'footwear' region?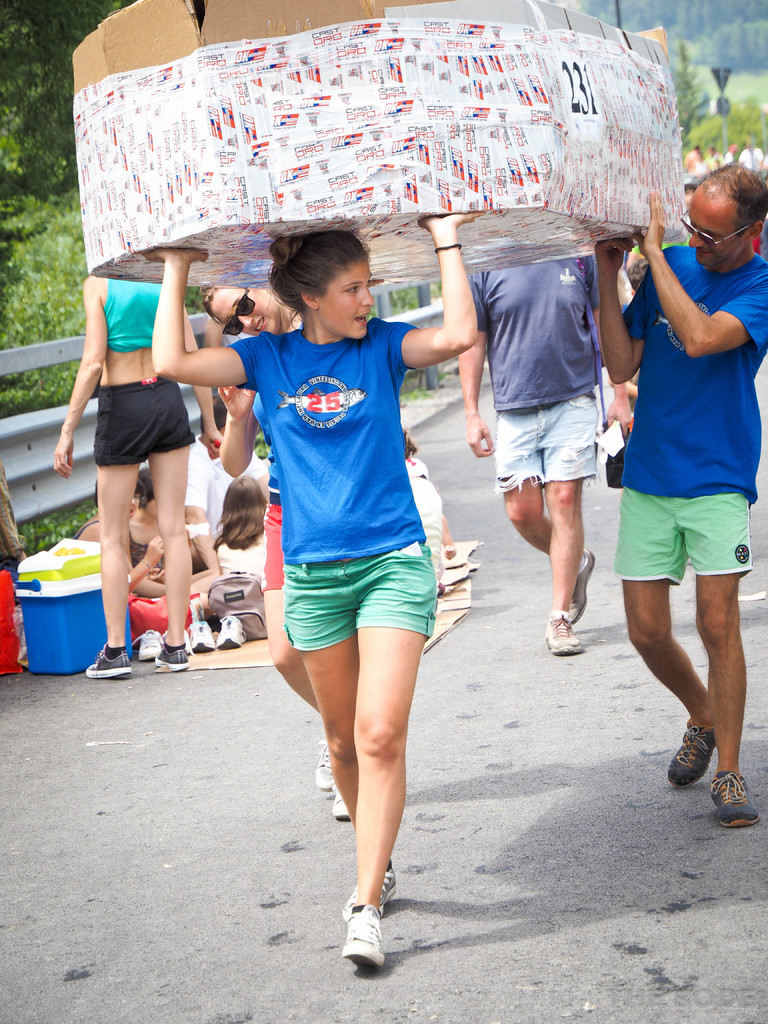
<box>156,646,191,671</box>
